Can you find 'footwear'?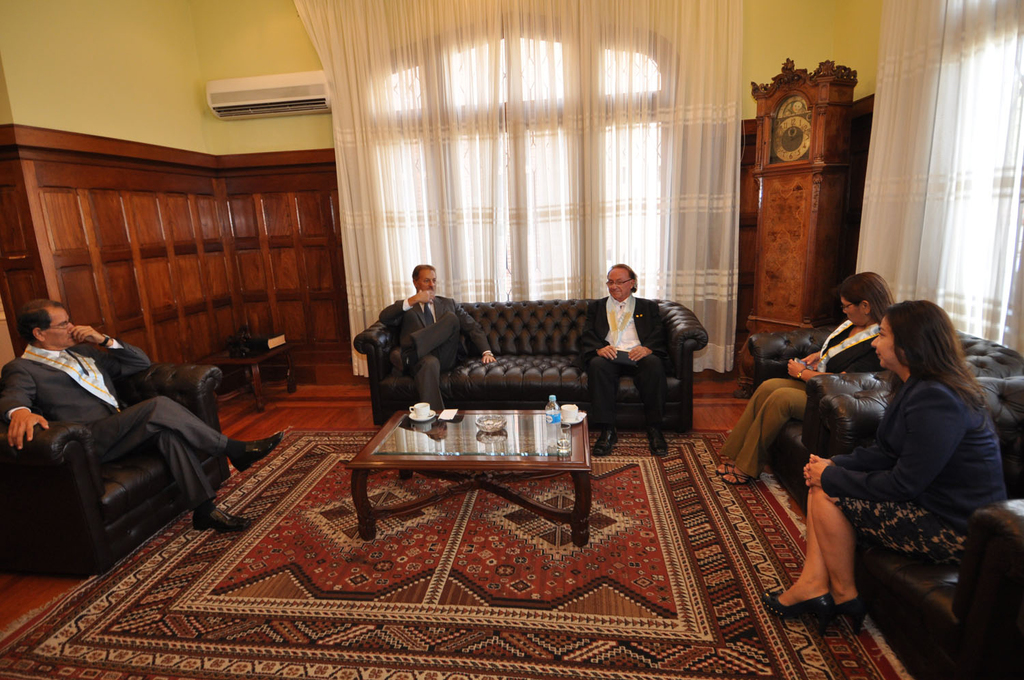
Yes, bounding box: 758/592/827/615.
